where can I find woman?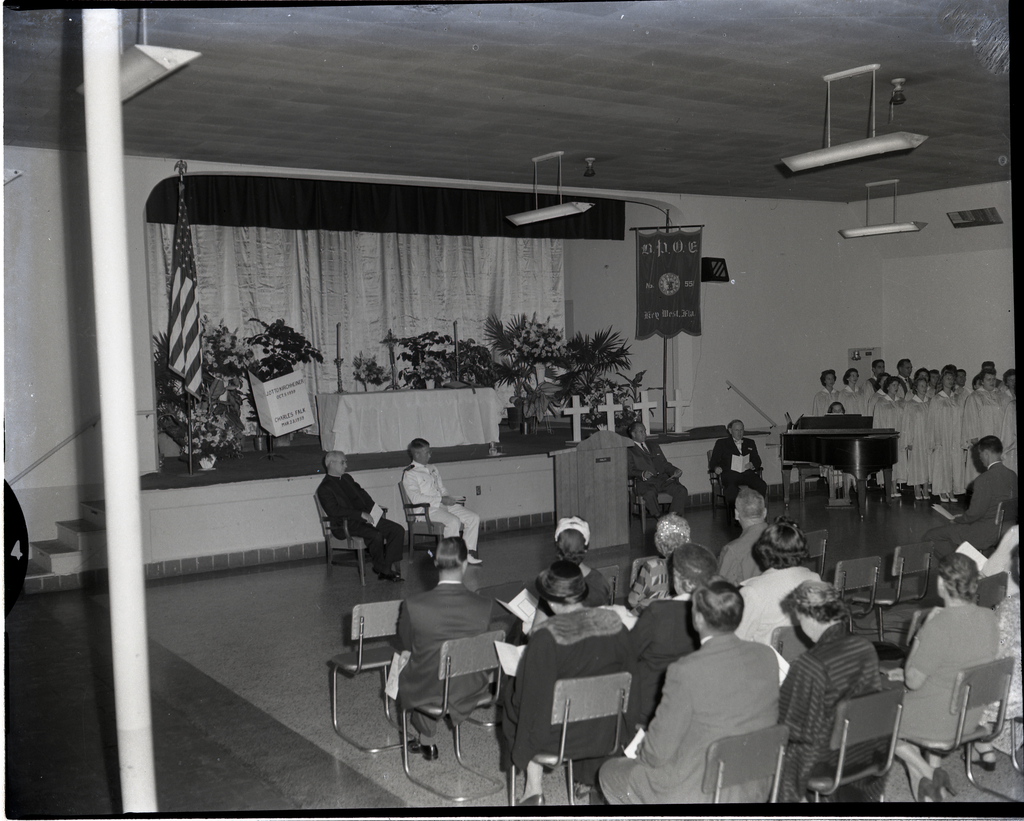
You can find it at (x1=811, y1=368, x2=842, y2=416).
